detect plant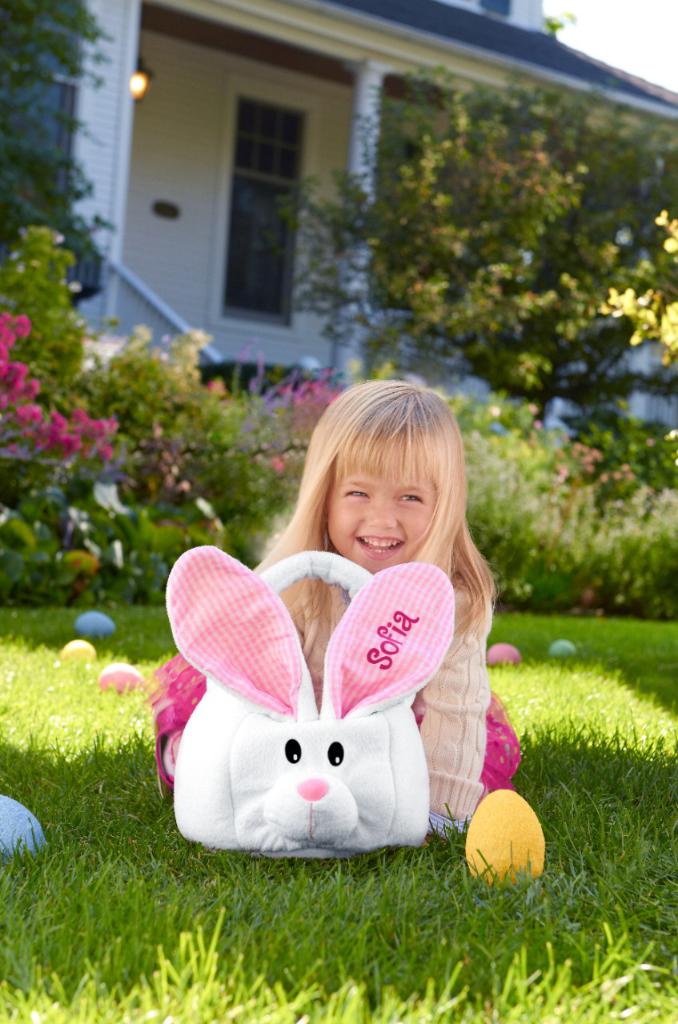
l=0, t=0, r=106, b=307
